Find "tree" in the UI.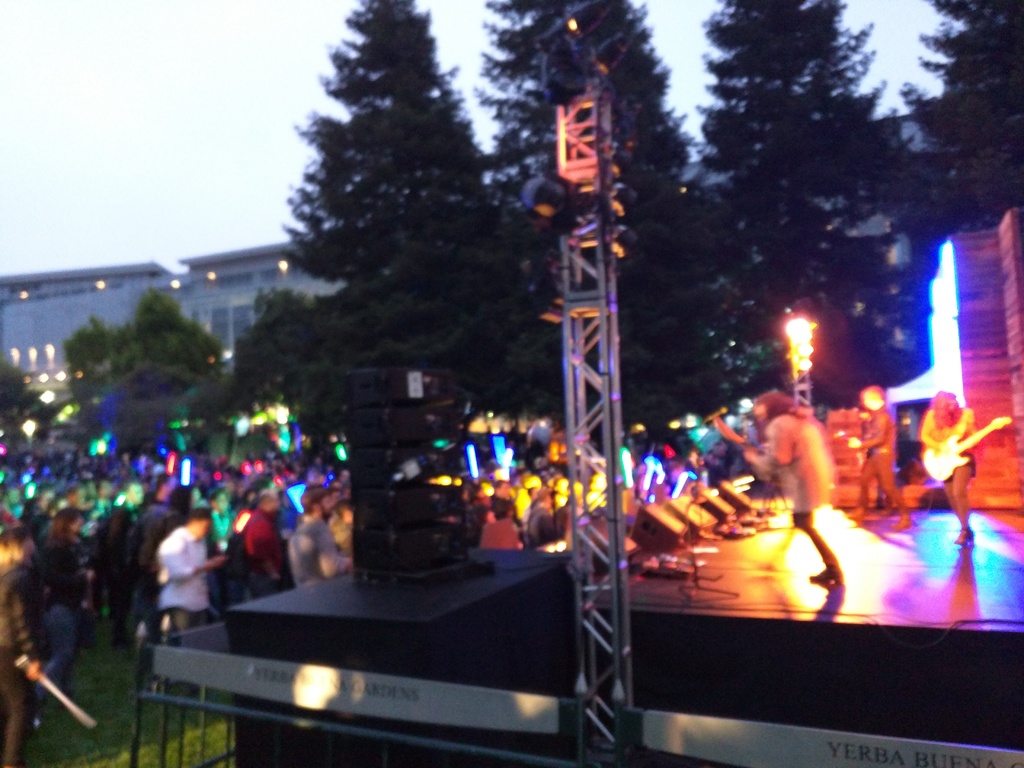
UI element at box(56, 314, 131, 401).
